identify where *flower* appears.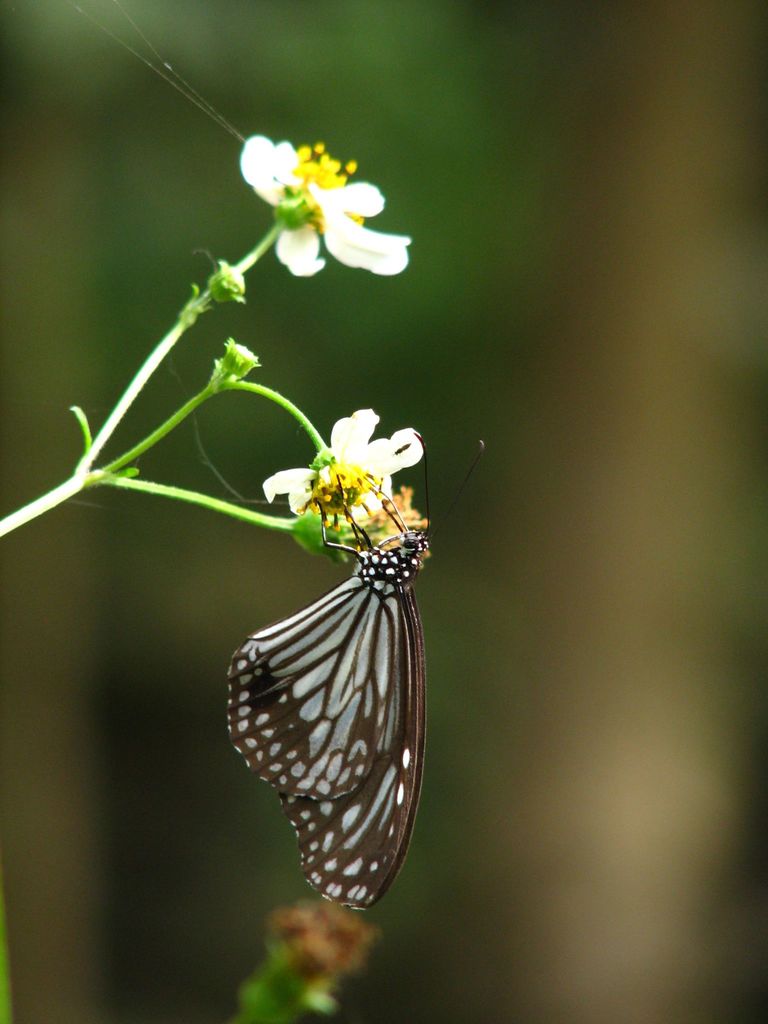
Appears at BBox(259, 389, 433, 562).
